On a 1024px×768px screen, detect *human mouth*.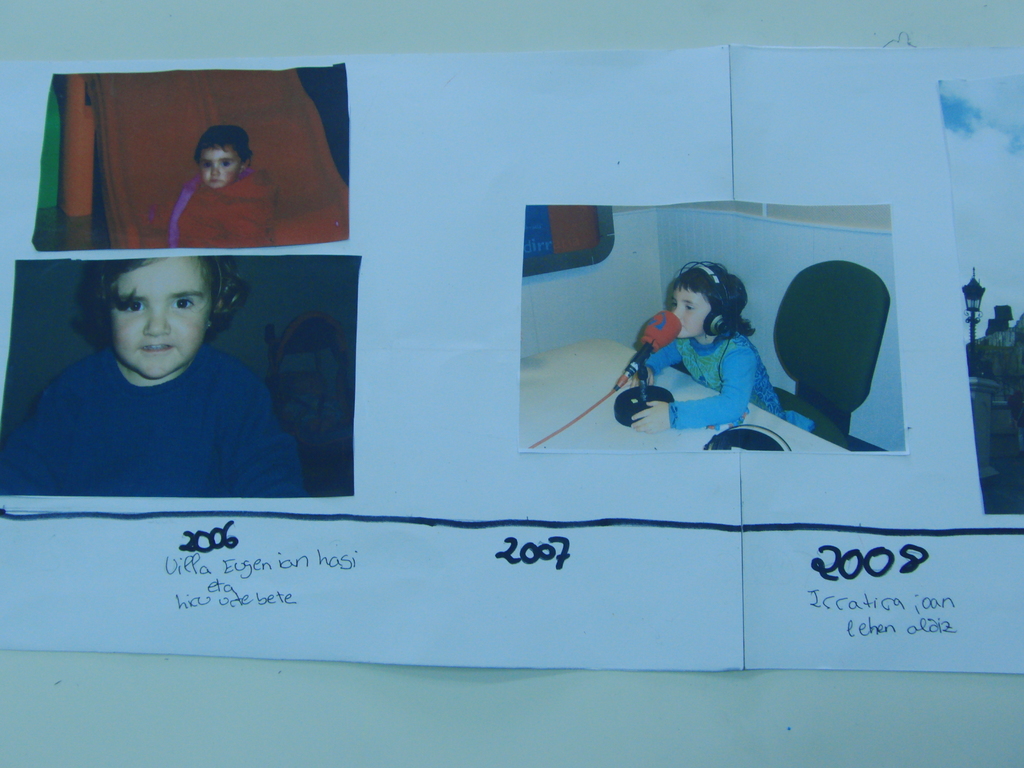
[138, 337, 180, 358].
